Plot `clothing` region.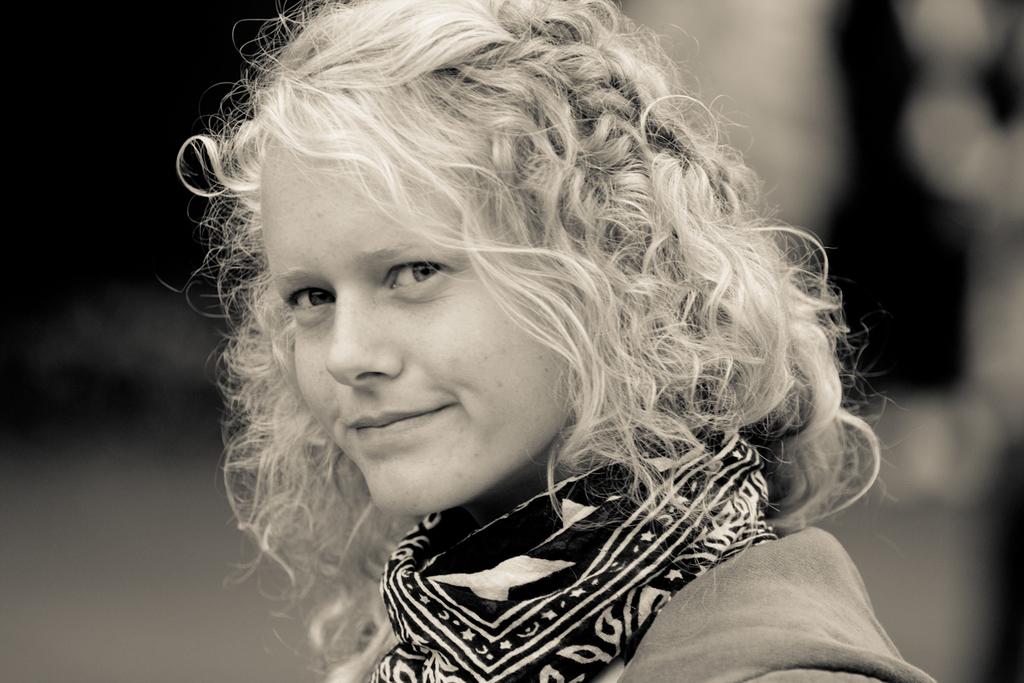
Plotted at (348, 410, 938, 682).
